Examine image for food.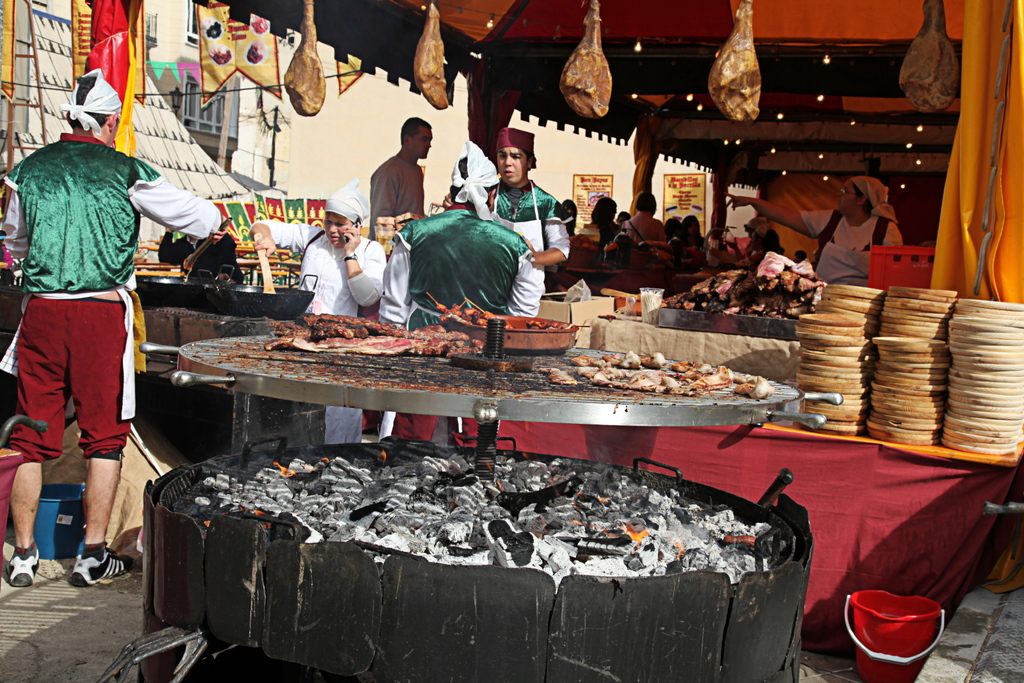
Examination result: rect(900, 0, 962, 113).
